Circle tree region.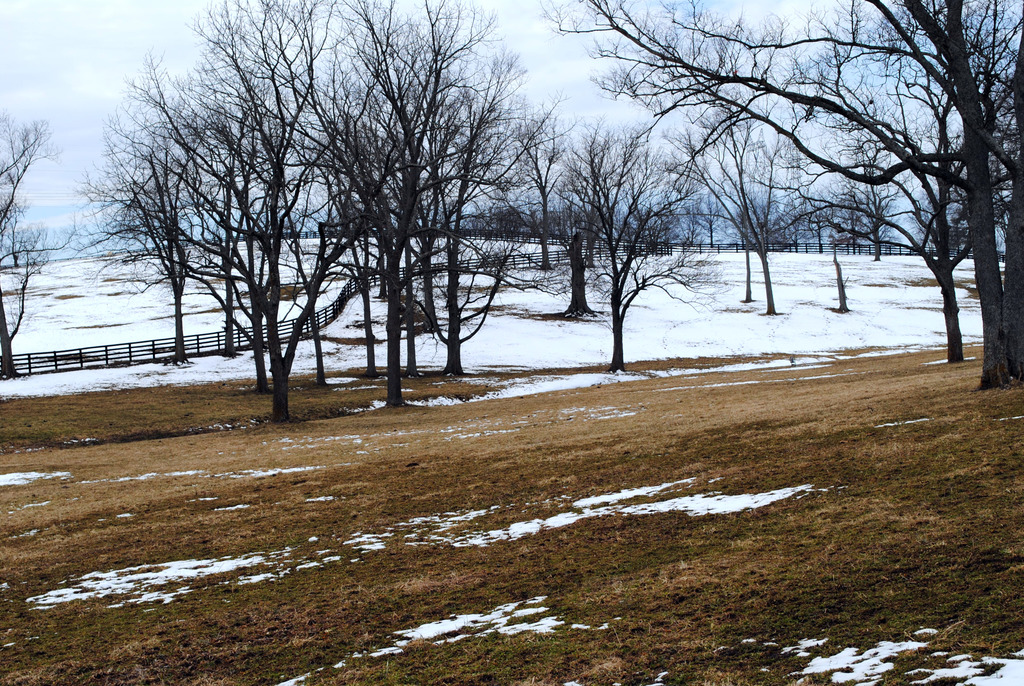
Region: crop(560, 93, 708, 373).
